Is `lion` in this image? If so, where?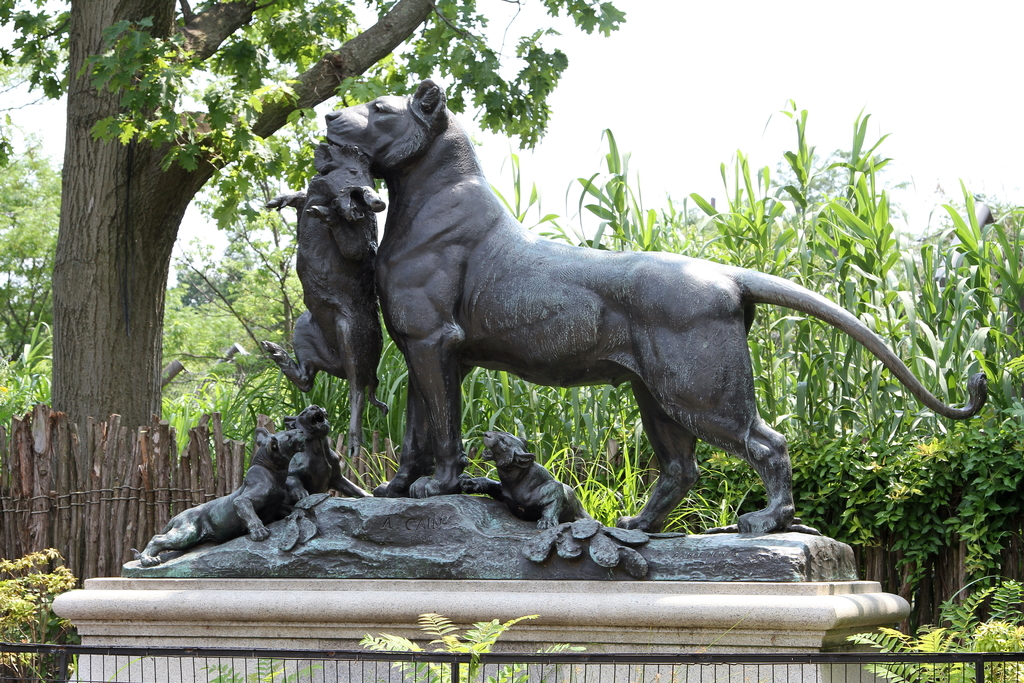
Yes, at box=[321, 78, 988, 534].
